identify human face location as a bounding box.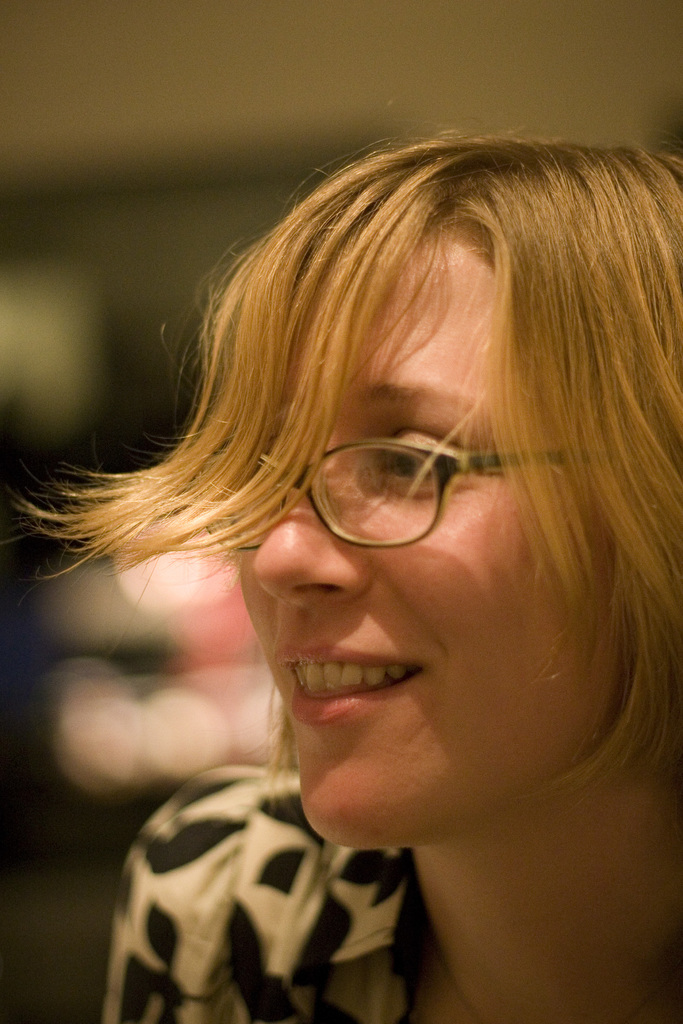
x1=234, y1=223, x2=614, y2=838.
